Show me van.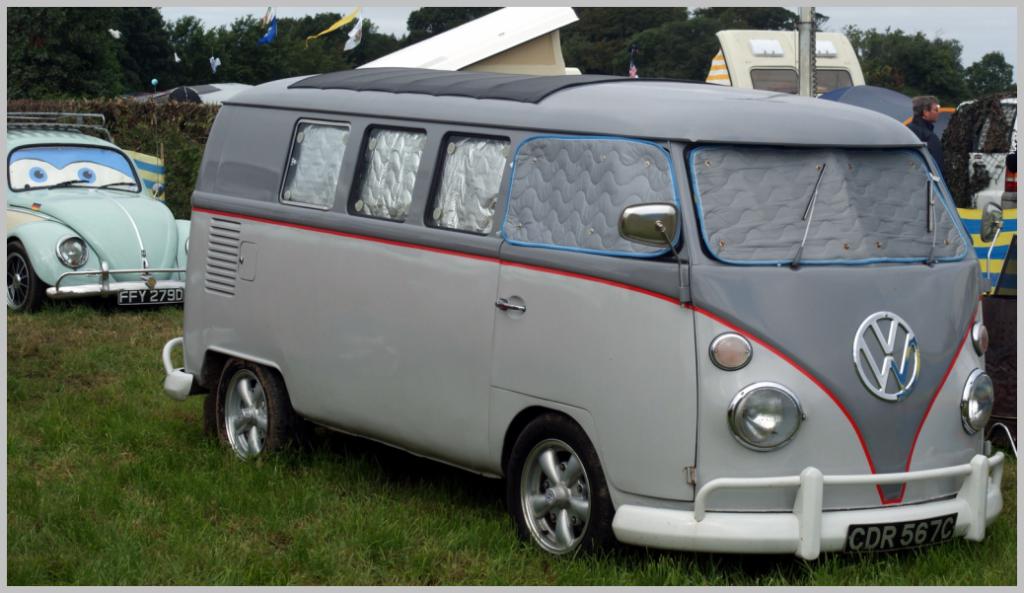
van is here: x1=160 y1=65 x2=1009 y2=561.
